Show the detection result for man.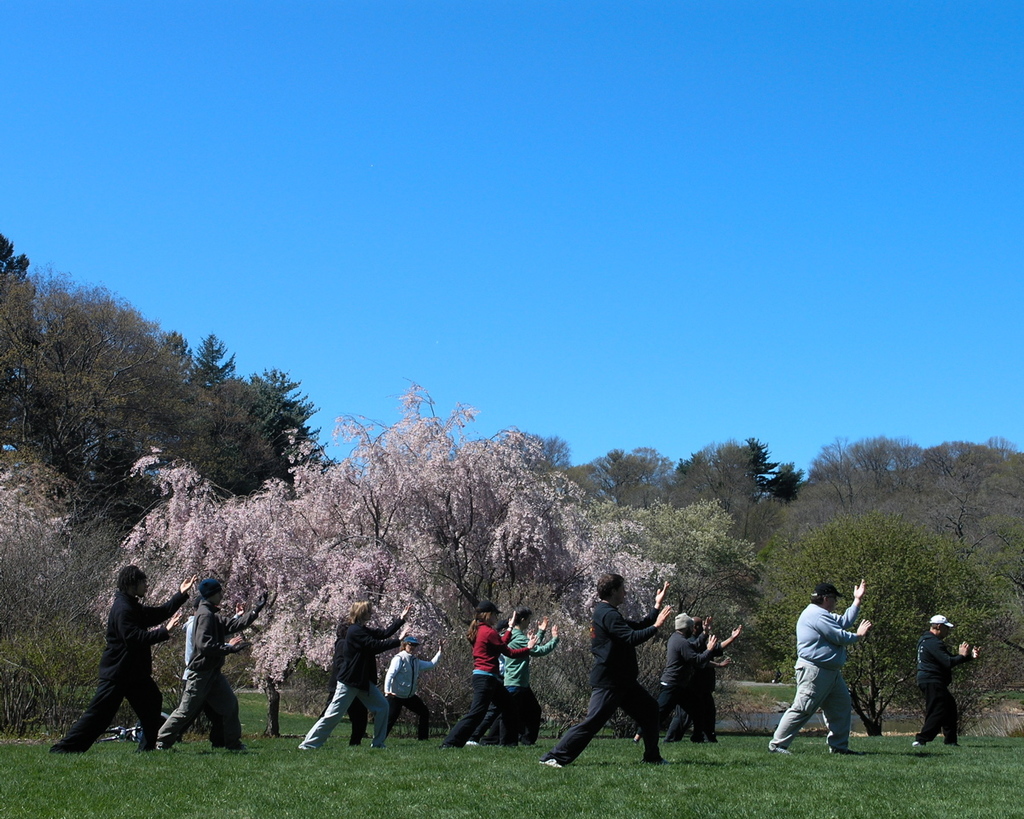
x1=769 y1=579 x2=876 y2=750.
